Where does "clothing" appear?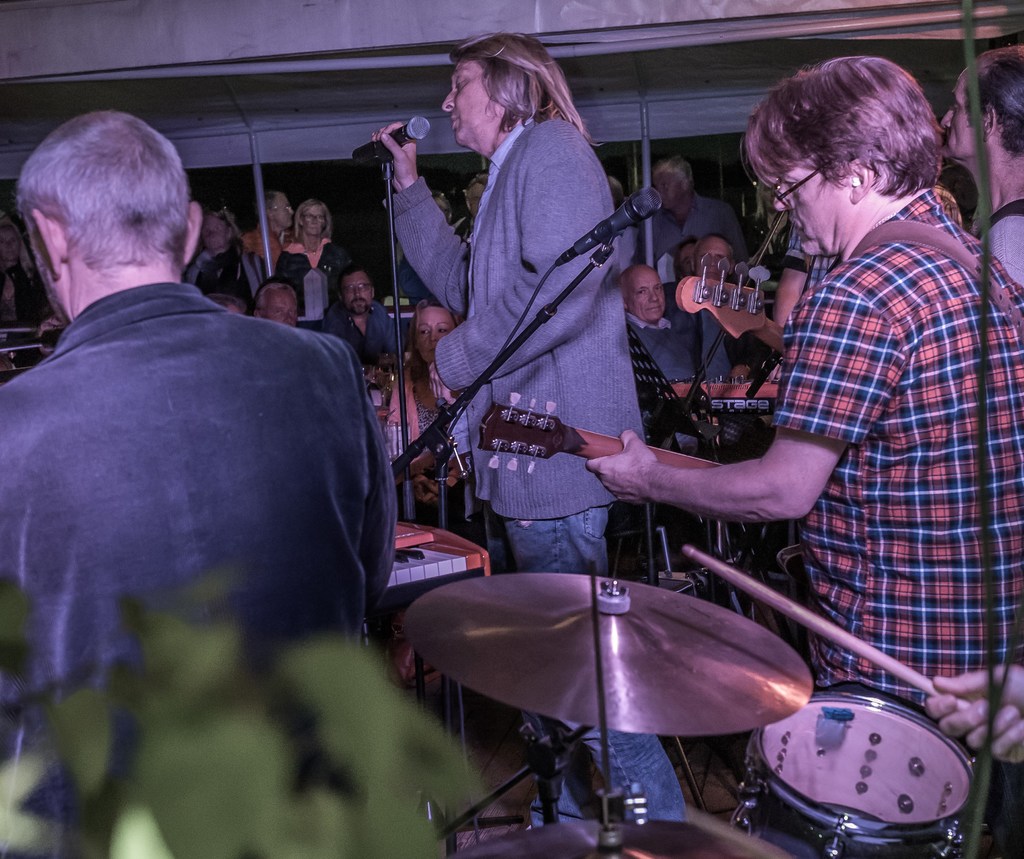
Appears at <bbox>623, 316, 714, 448</bbox>.
